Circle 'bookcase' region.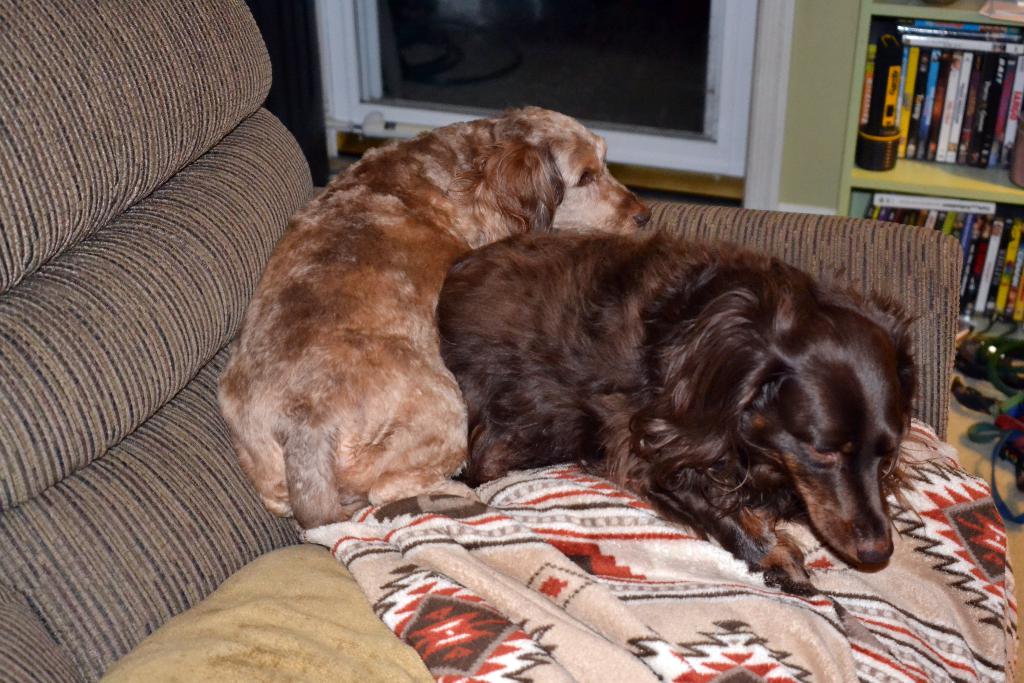
Region: detection(829, 1, 1023, 313).
